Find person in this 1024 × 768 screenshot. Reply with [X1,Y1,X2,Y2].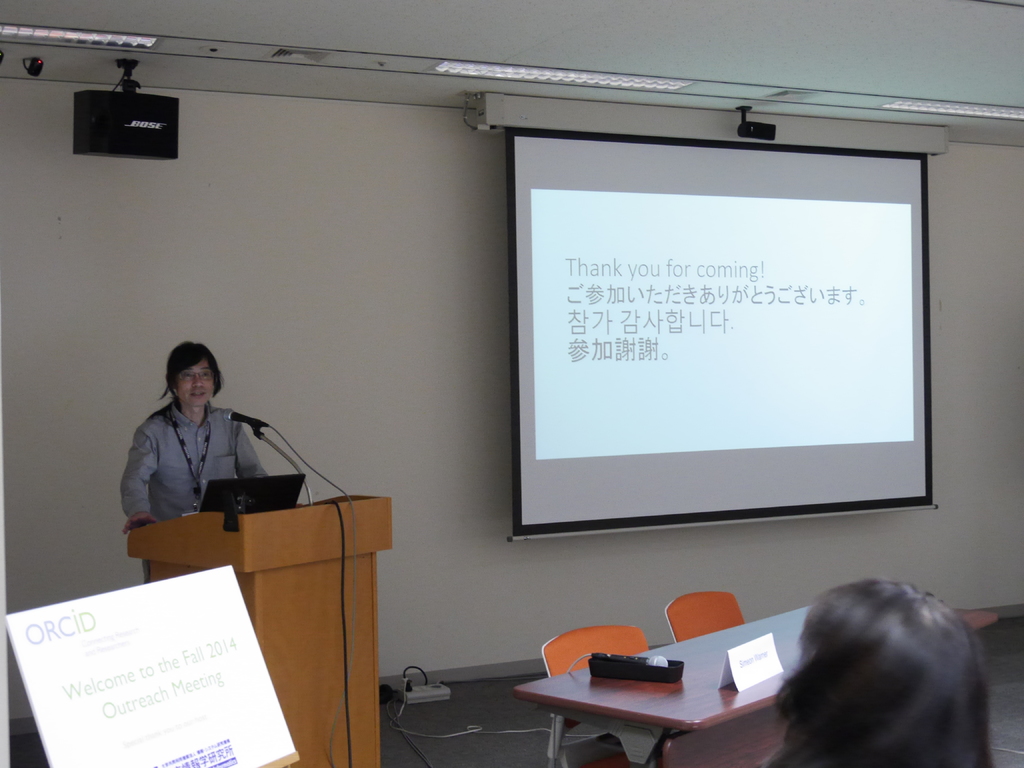
[124,337,292,574].
